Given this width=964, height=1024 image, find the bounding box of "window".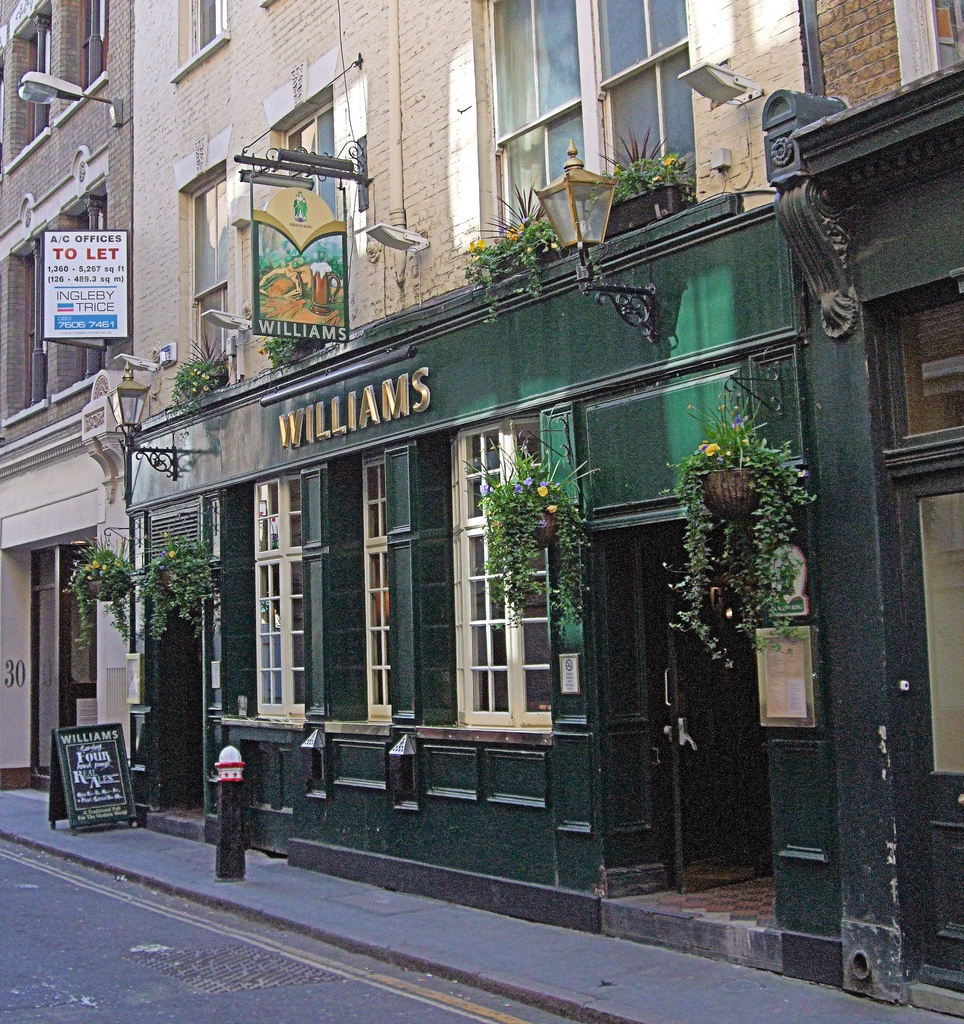
l=0, t=0, r=89, b=162.
